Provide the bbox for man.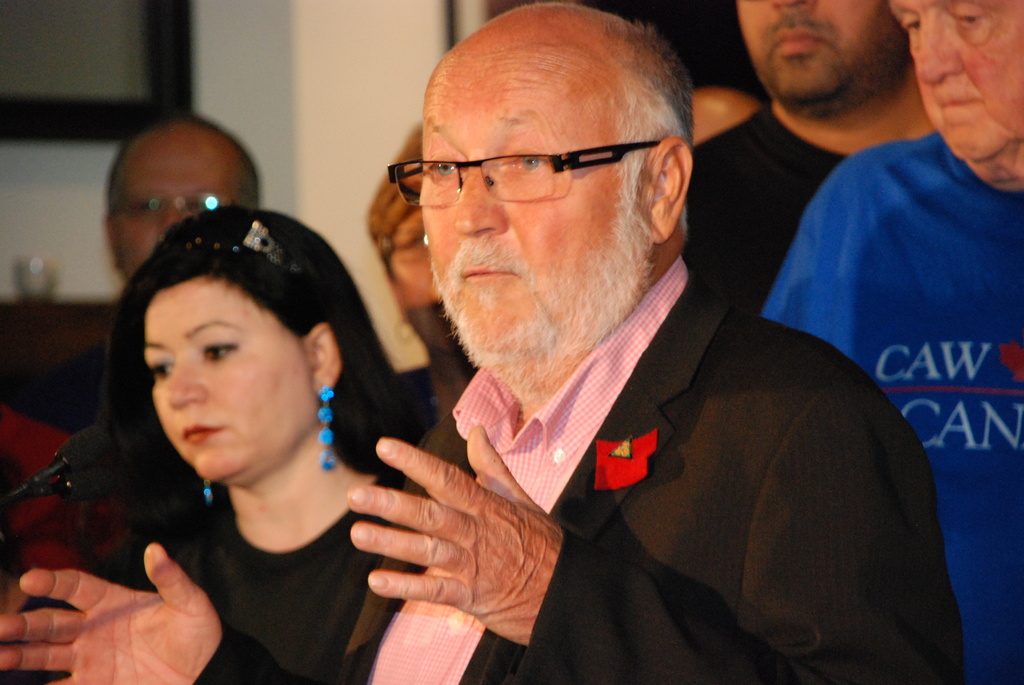
{"left": 0, "top": 115, "right": 267, "bottom": 578}.
